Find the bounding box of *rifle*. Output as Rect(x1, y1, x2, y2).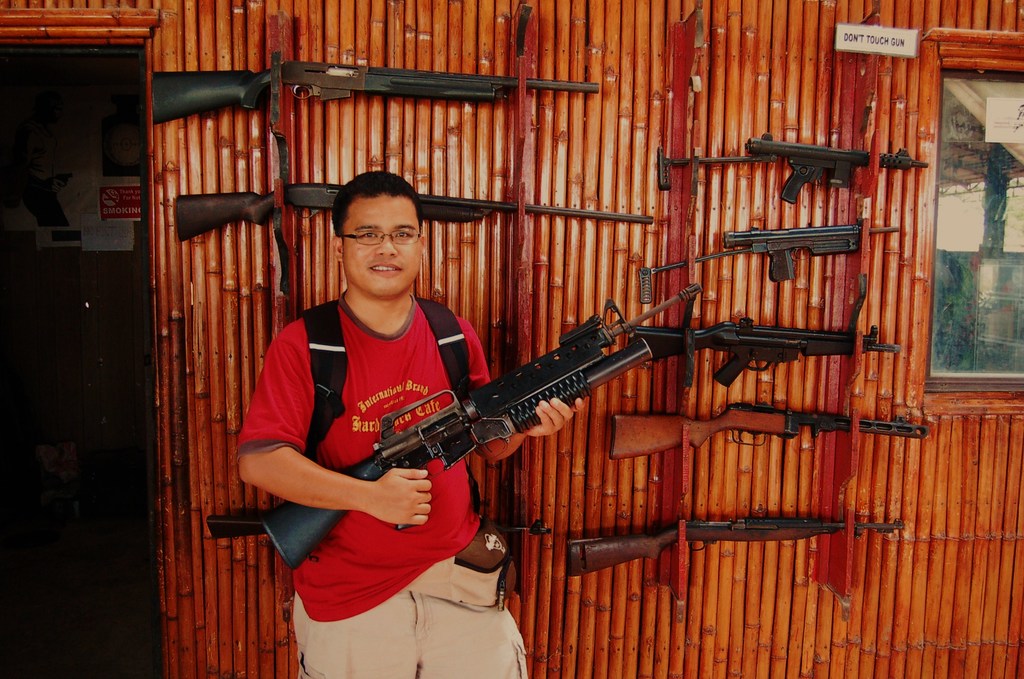
Rect(619, 311, 906, 391).
